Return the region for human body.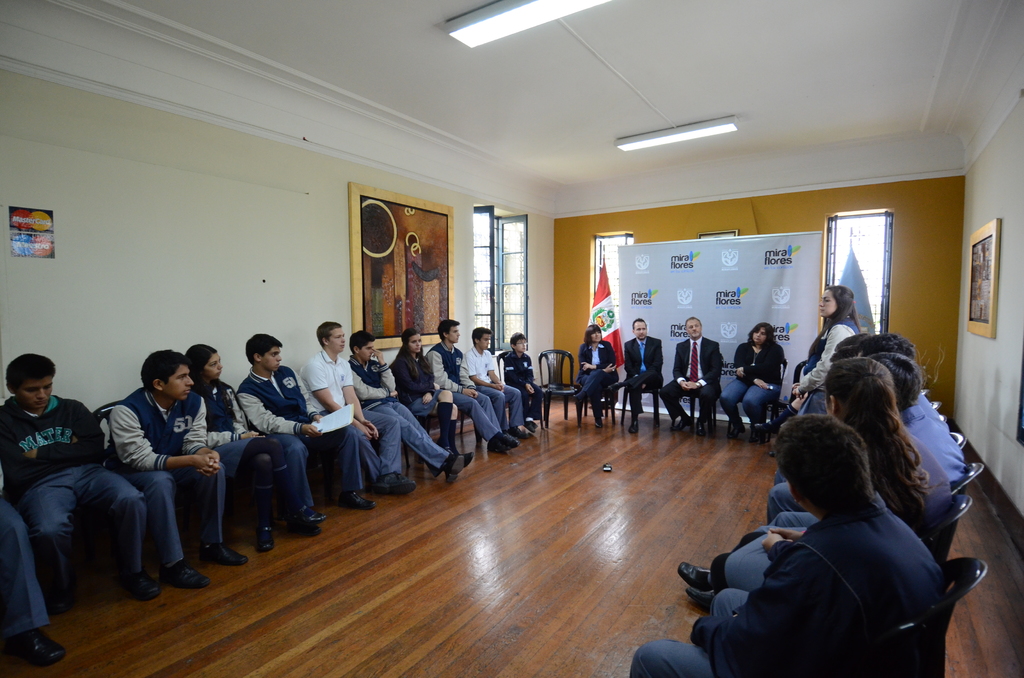
721,343,787,436.
